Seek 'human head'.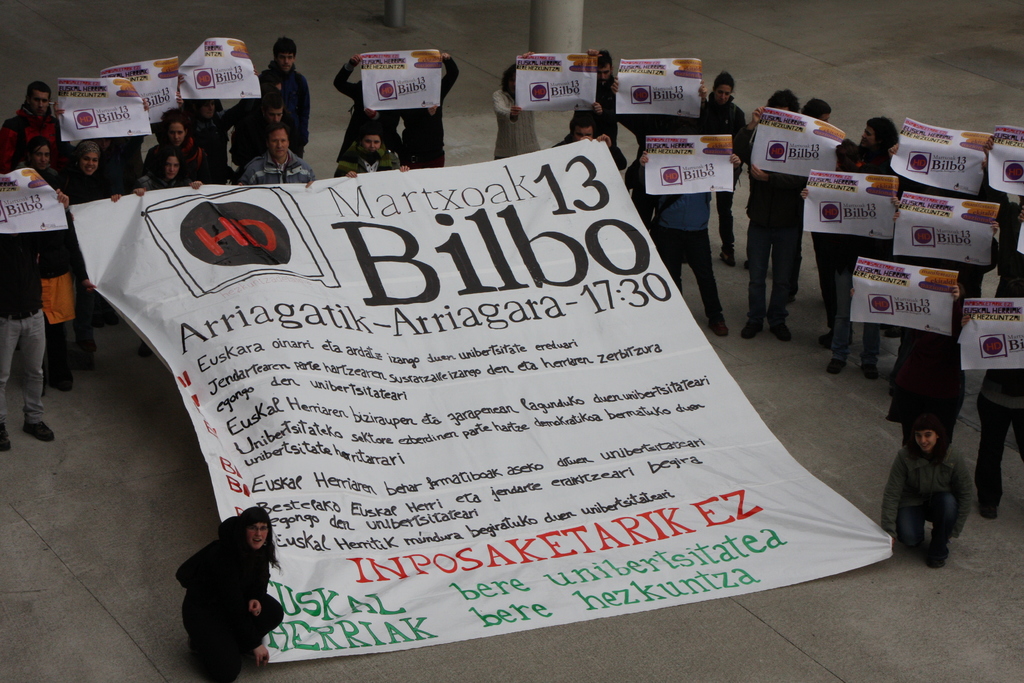
(266, 124, 289, 157).
